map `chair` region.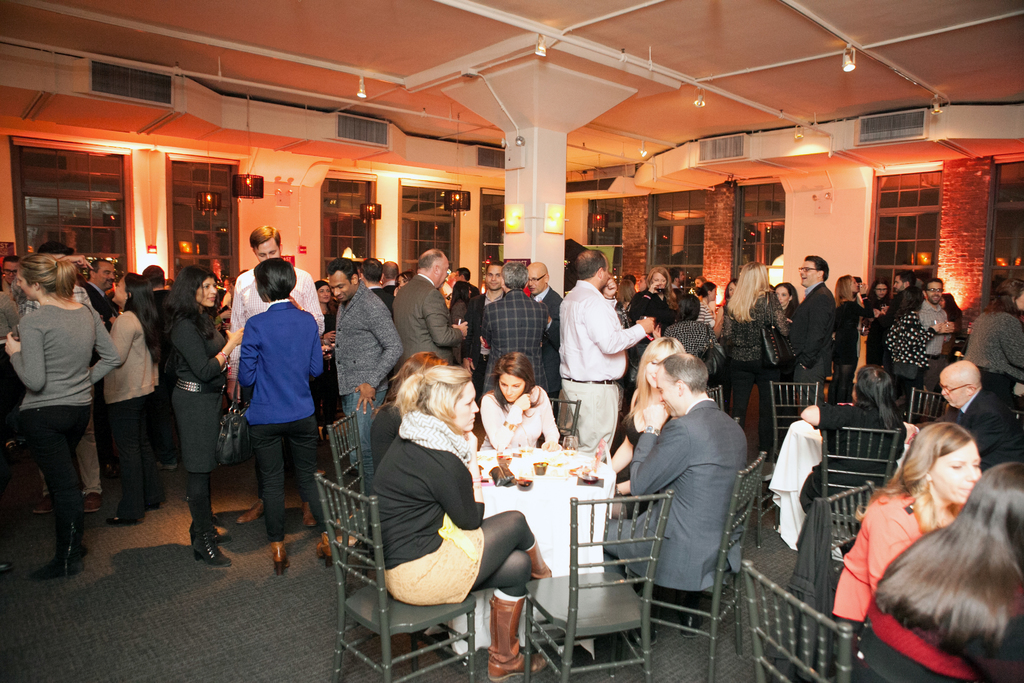
Mapped to 537, 489, 651, 673.
